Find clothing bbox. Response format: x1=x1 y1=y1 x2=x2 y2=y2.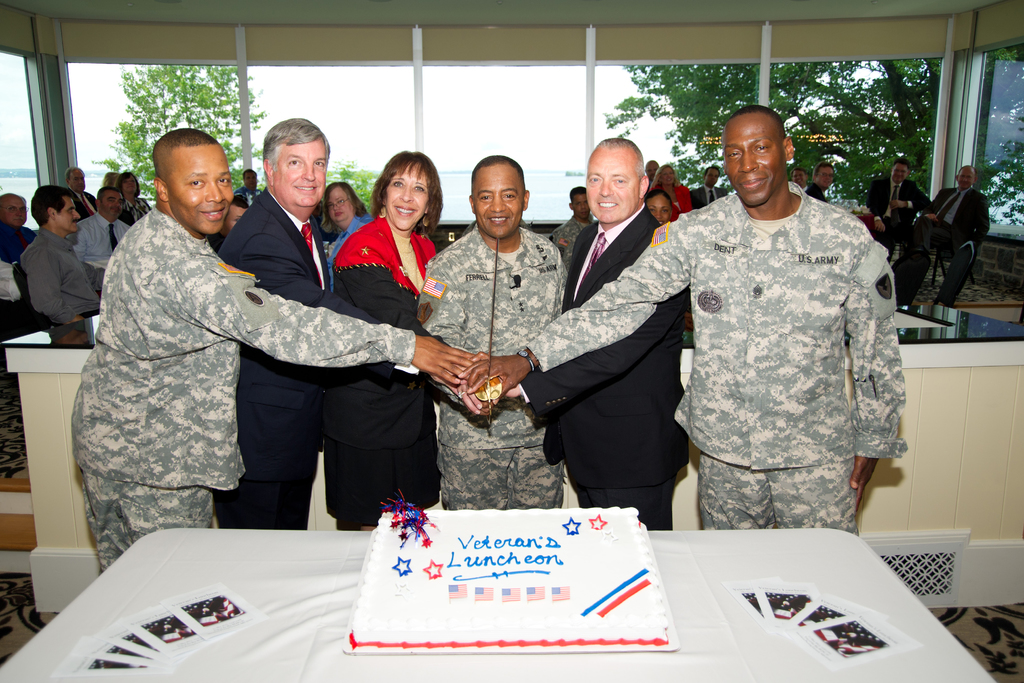
x1=518 y1=202 x2=691 y2=529.
